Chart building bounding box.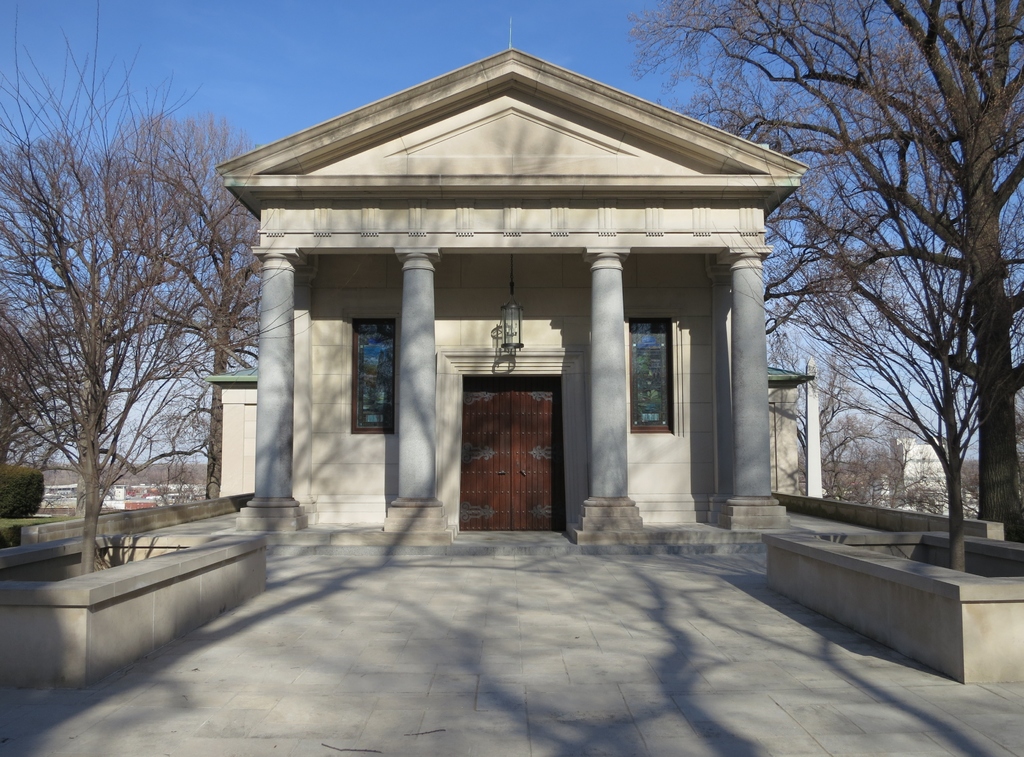
Charted: rect(885, 431, 943, 511).
